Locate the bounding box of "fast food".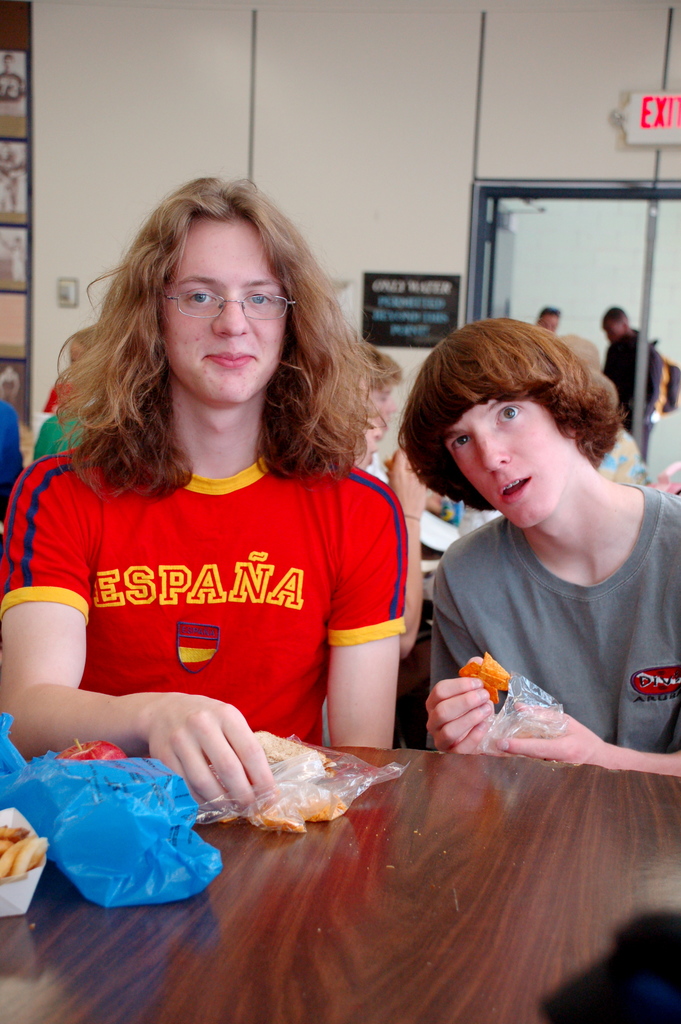
Bounding box: x1=0 y1=822 x2=54 y2=878.
